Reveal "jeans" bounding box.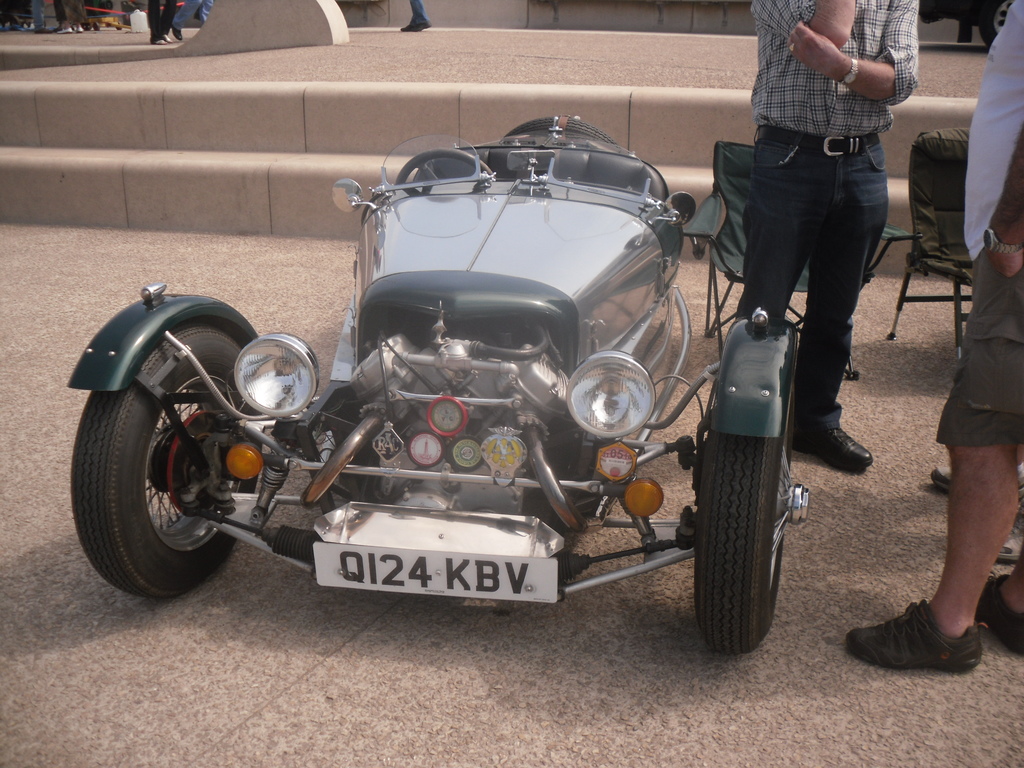
Revealed: (left=412, top=0, right=426, bottom=26).
